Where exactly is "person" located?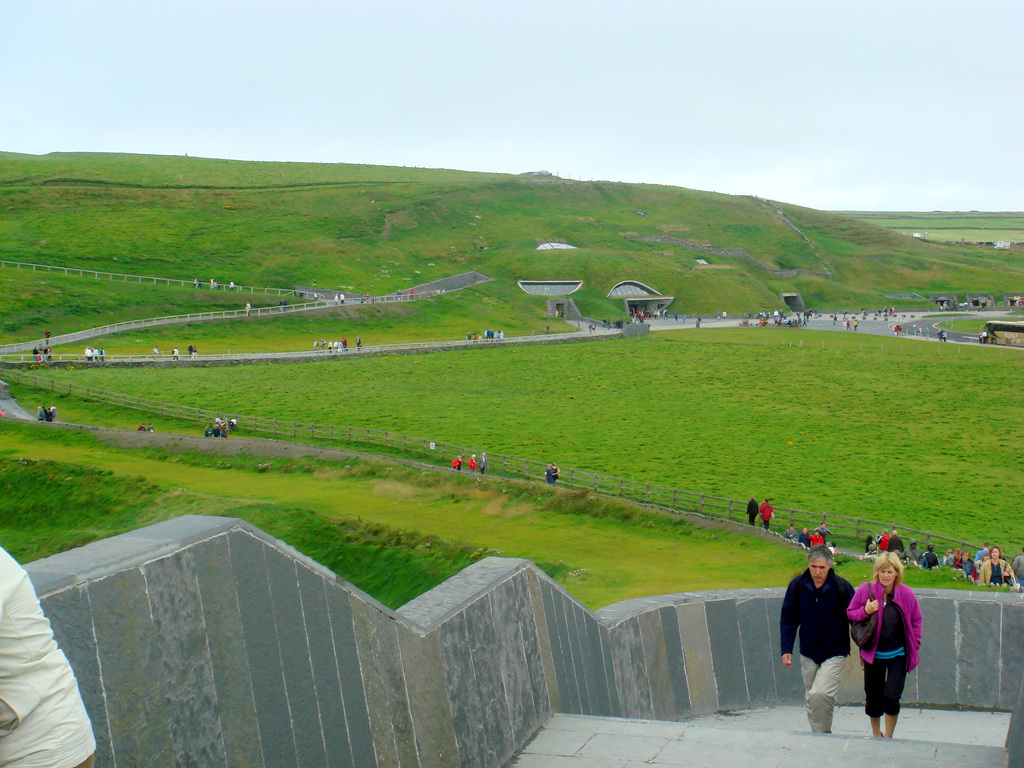
Its bounding box is 924, 327, 927, 340.
